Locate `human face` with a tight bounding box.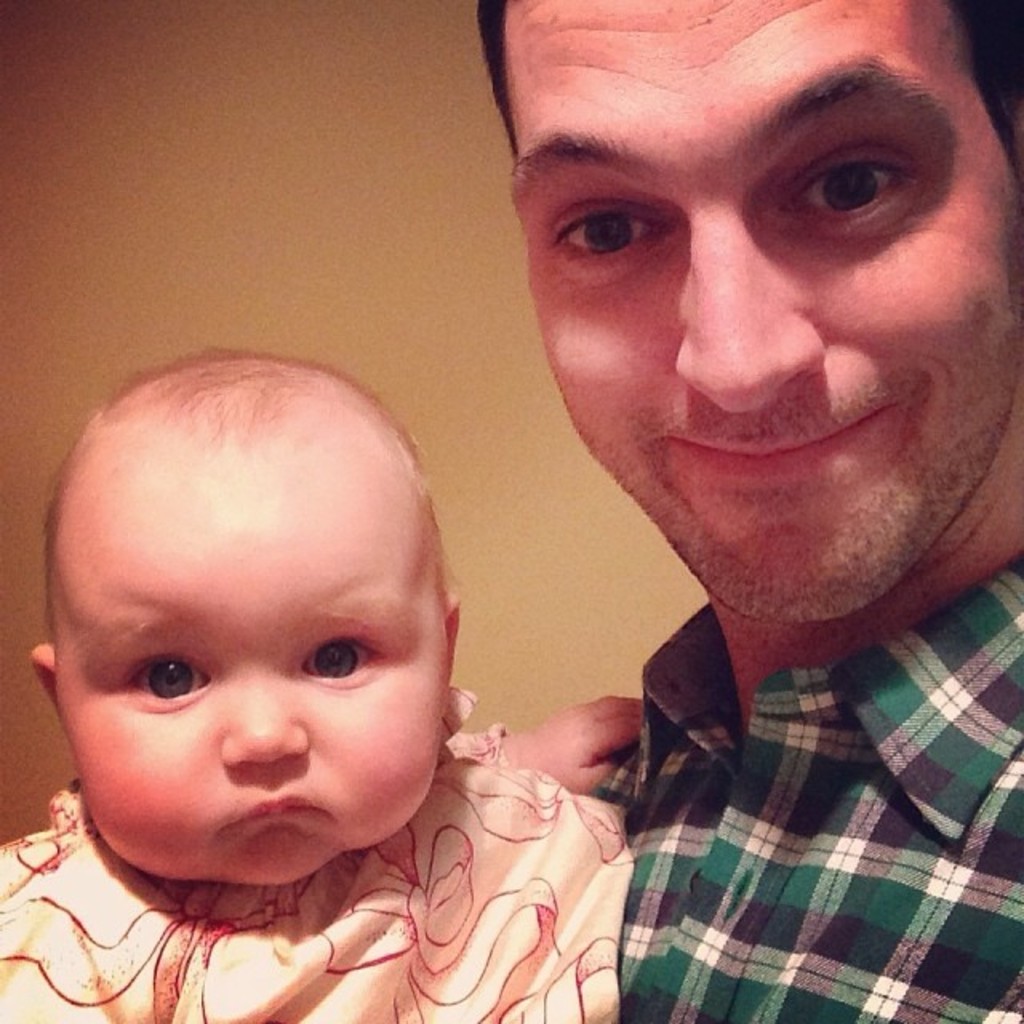
x1=501, y1=0, x2=1022, y2=627.
